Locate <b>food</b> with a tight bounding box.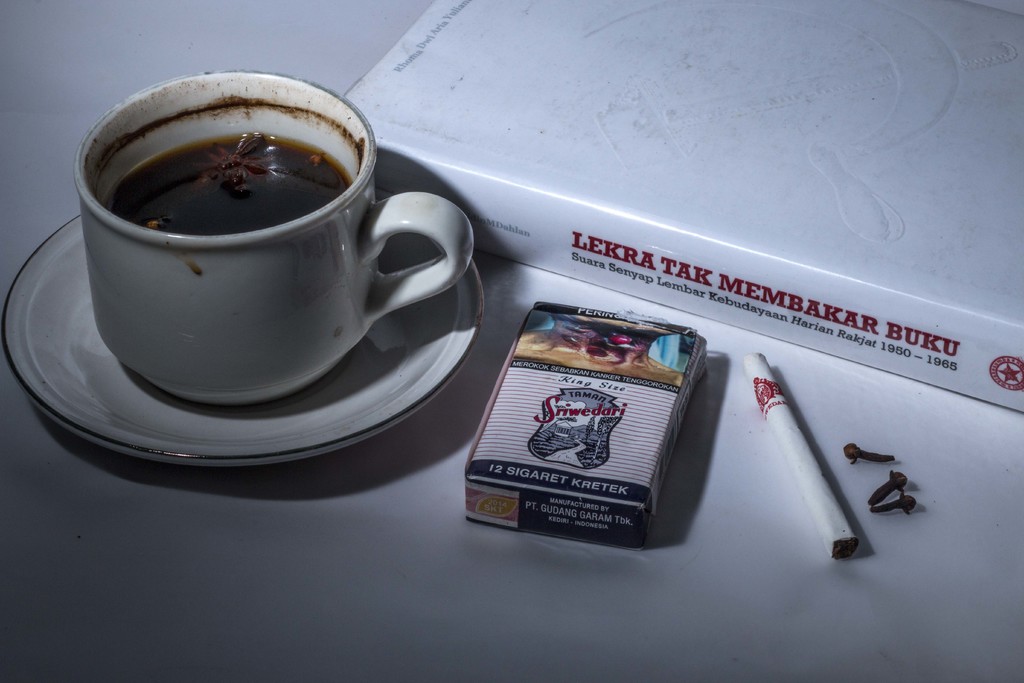
{"x1": 867, "y1": 470, "x2": 906, "y2": 509}.
